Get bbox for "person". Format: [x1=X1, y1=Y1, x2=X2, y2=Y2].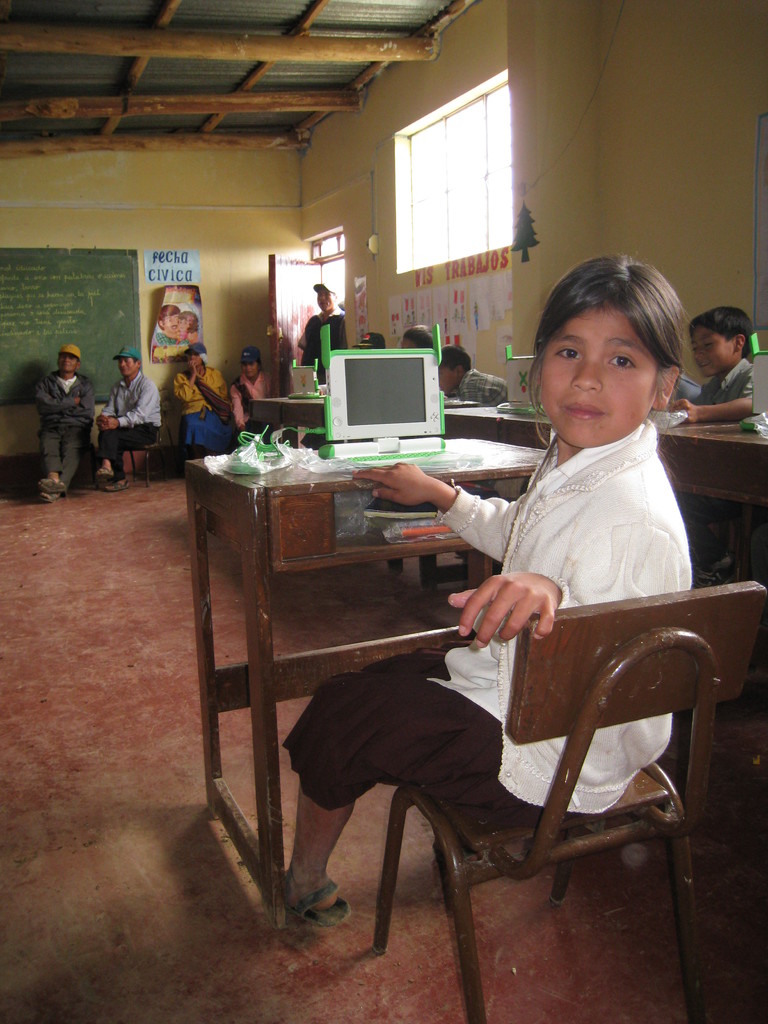
[x1=407, y1=316, x2=444, y2=356].
